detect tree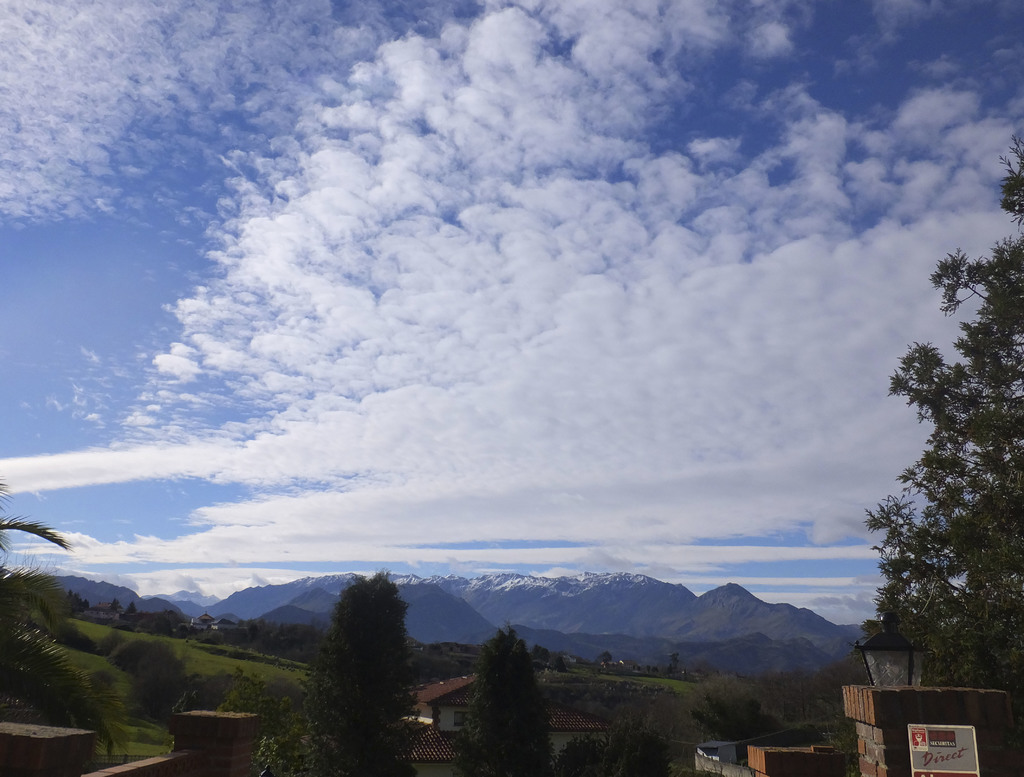
(left=861, top=115, right=1023, bottom=773)
